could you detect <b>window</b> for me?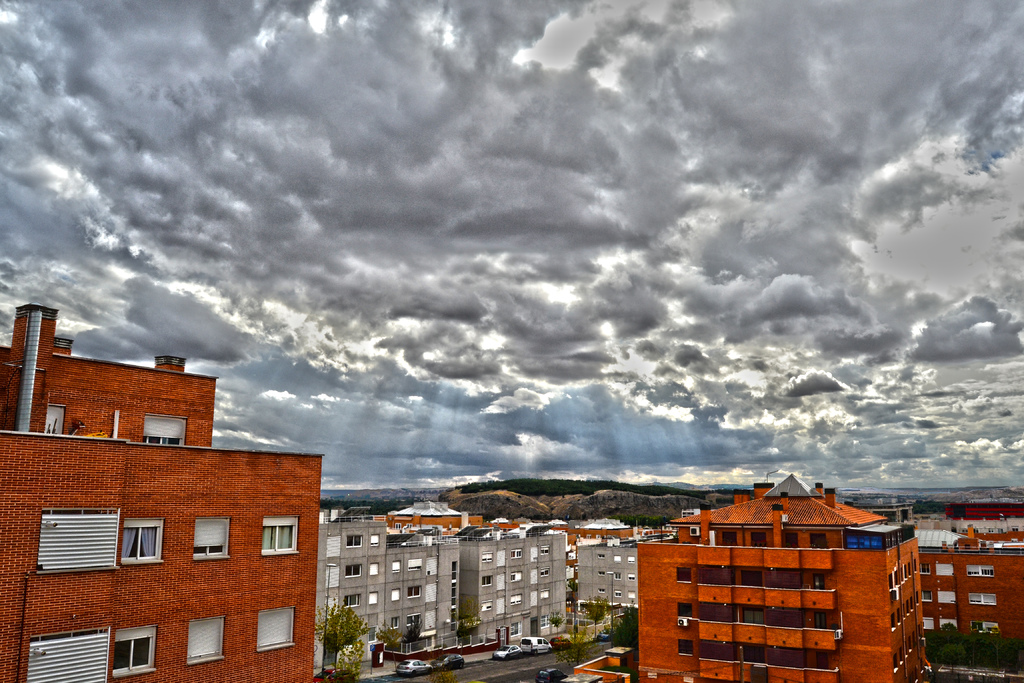
Detection result: box=[346, 565, 364, 575].
